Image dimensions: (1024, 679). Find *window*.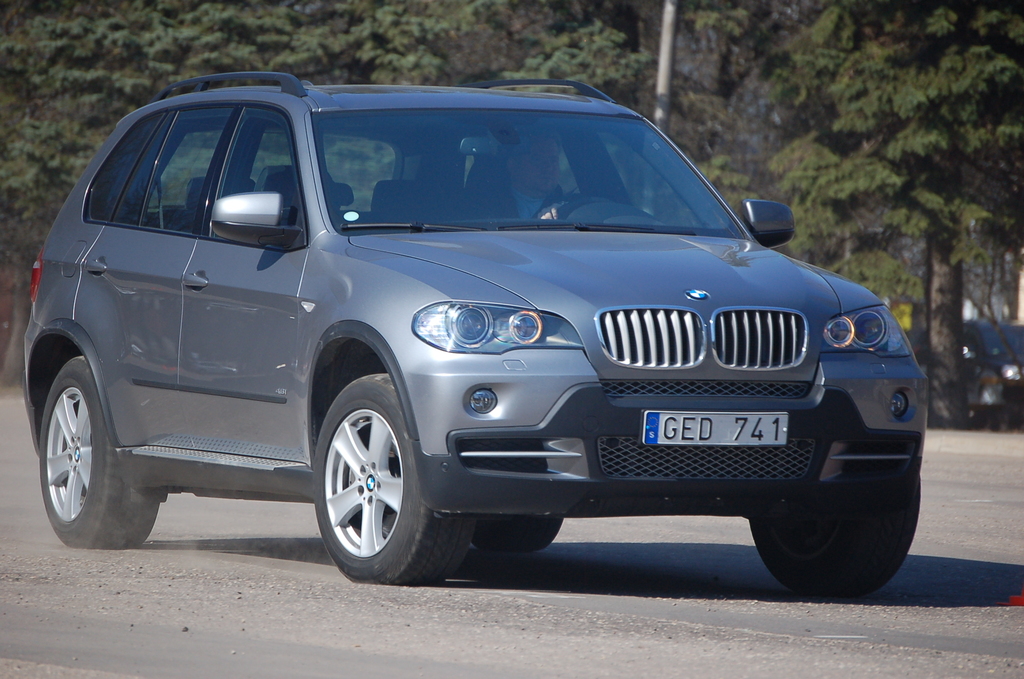
215:104:307:247.
